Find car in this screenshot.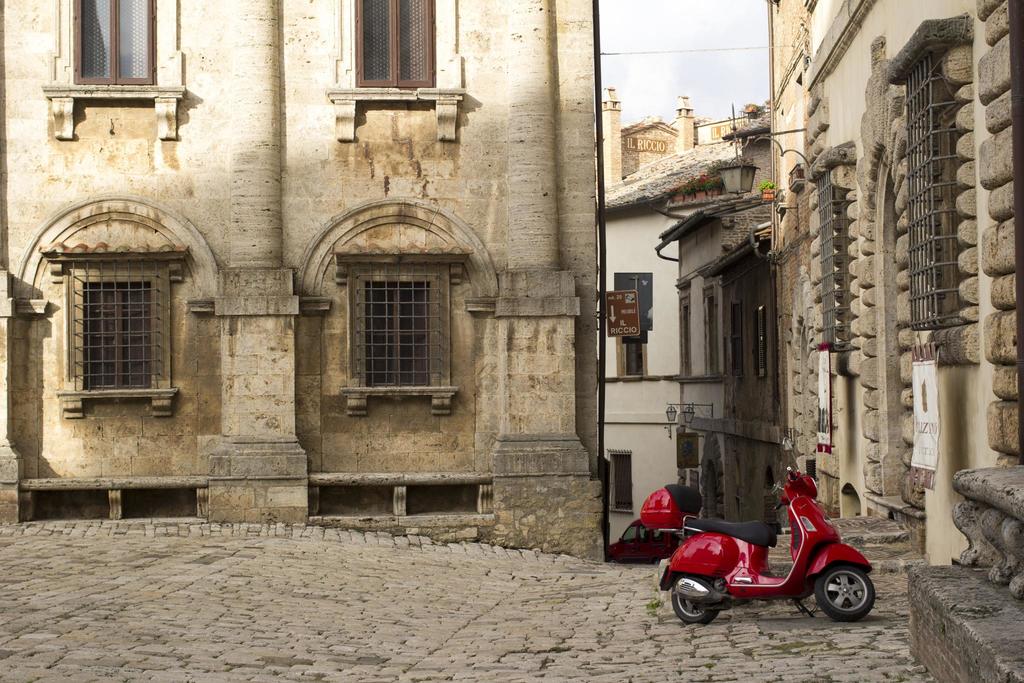
The bounding box for car is [x1=607, y1=520, x2=678, y2=563].
